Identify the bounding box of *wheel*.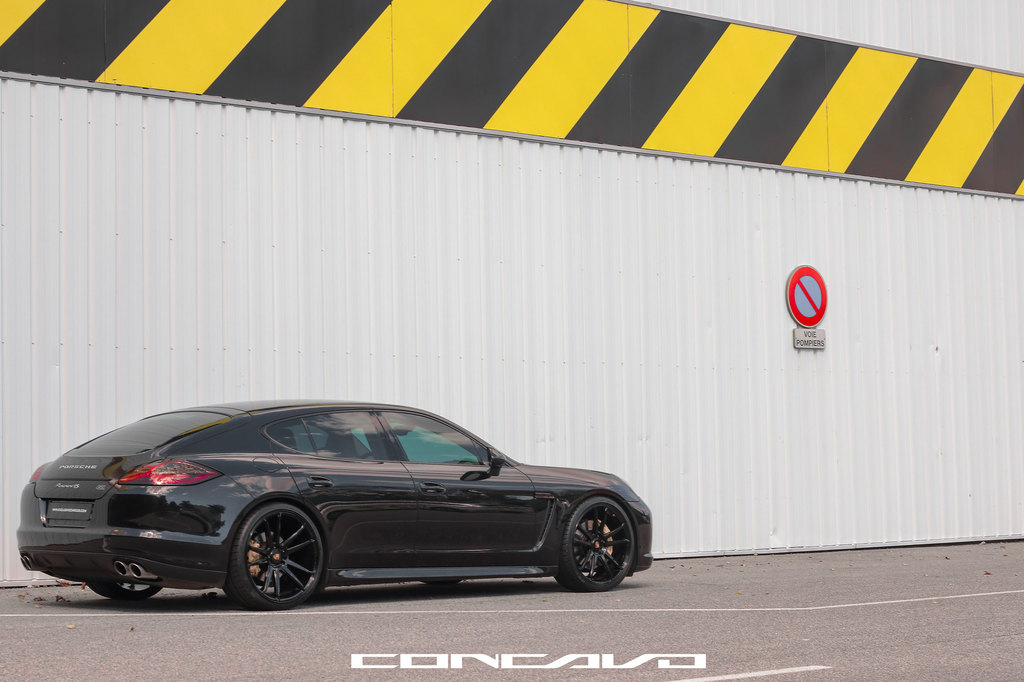
region(87, 581, 164, 605).
